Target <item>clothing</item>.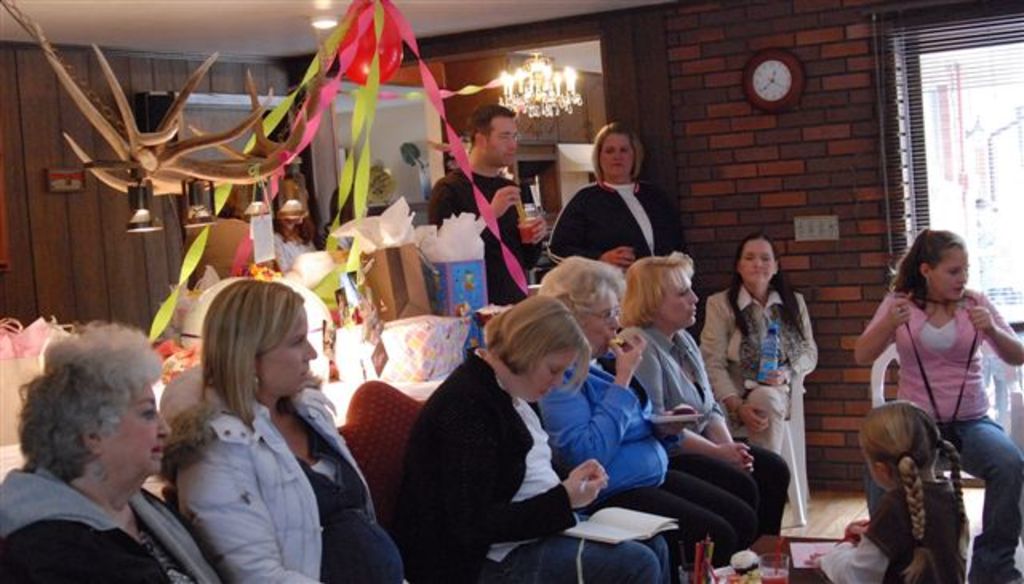
Target region: 861, 290, 1022, 582.
